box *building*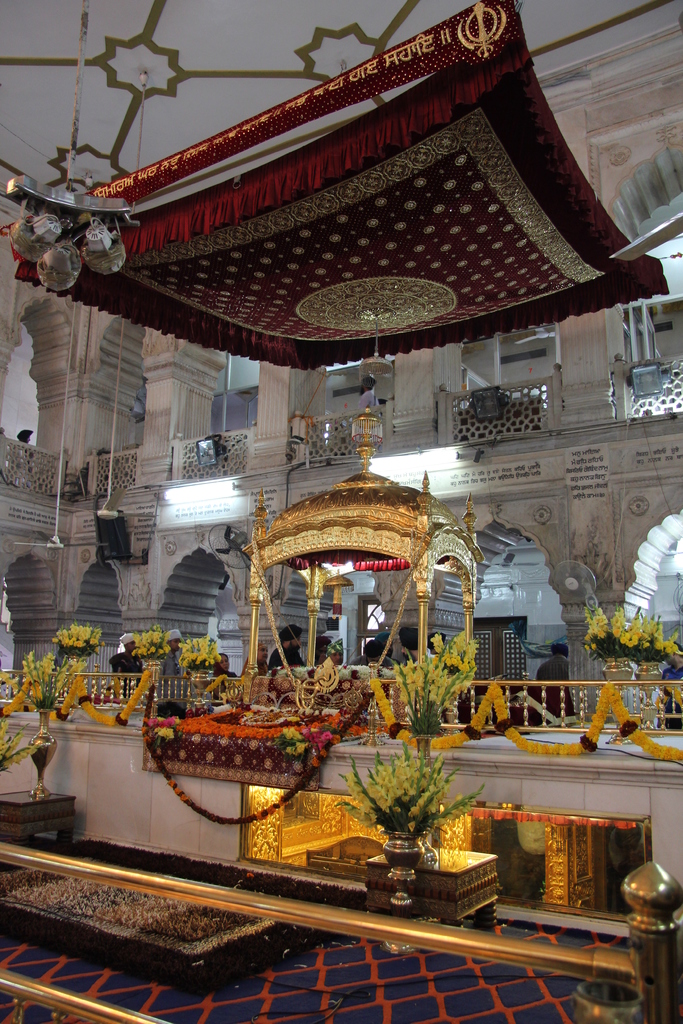
<box>0,0,682,1023</box>
